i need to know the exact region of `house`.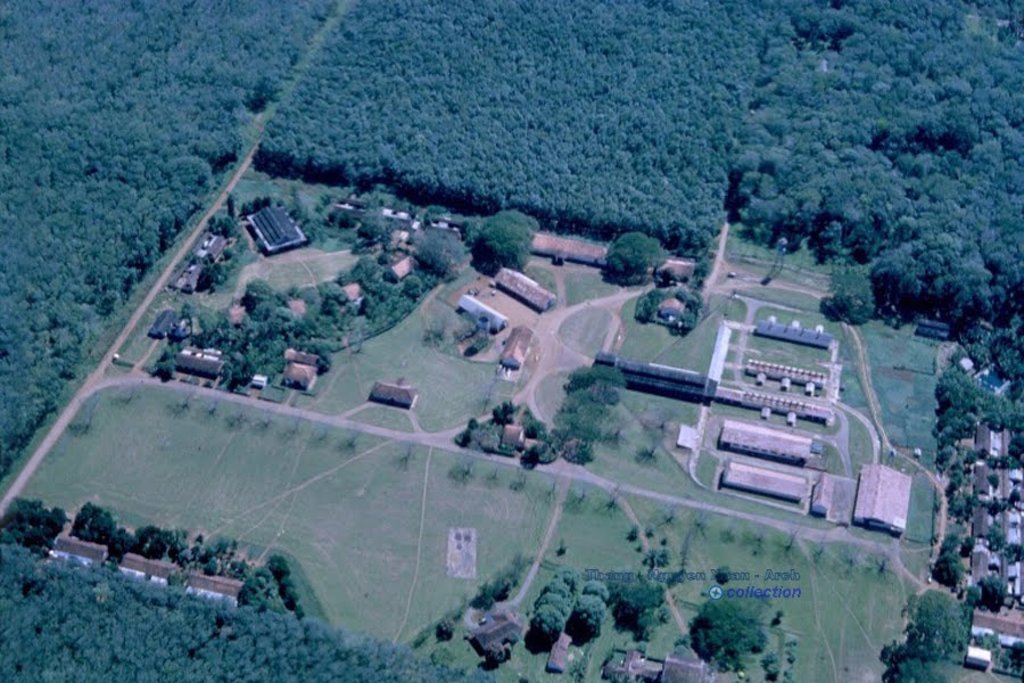
Region: (762,289,828,351).
